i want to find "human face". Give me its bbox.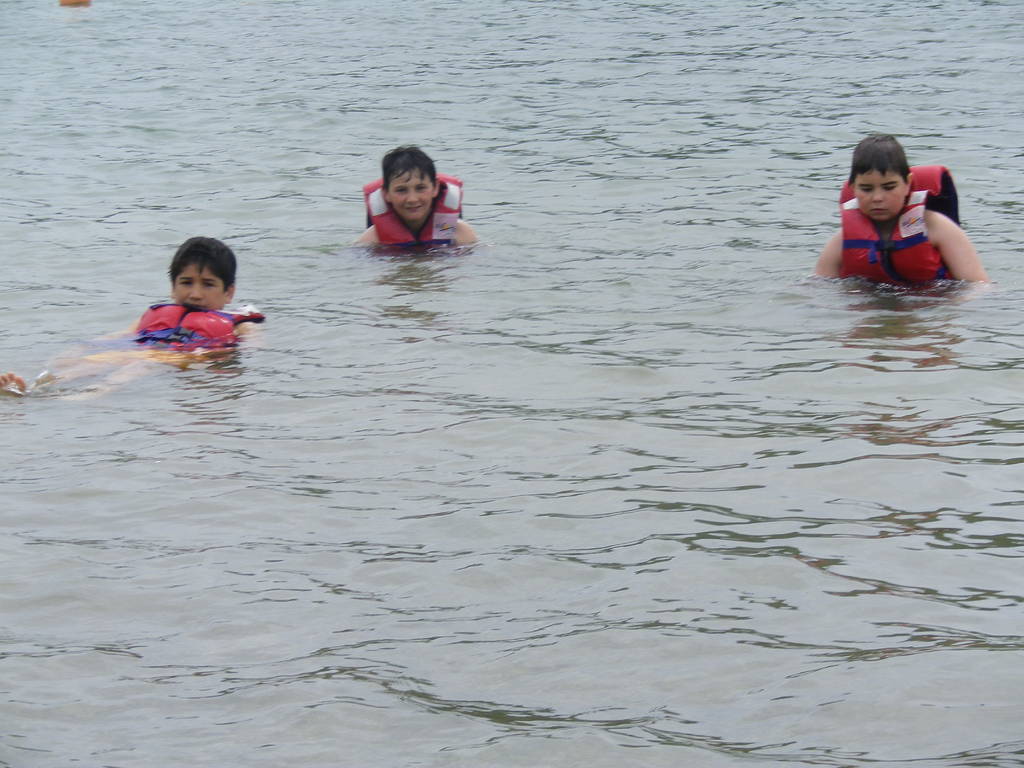
rect(387, 168, 436, 220).
